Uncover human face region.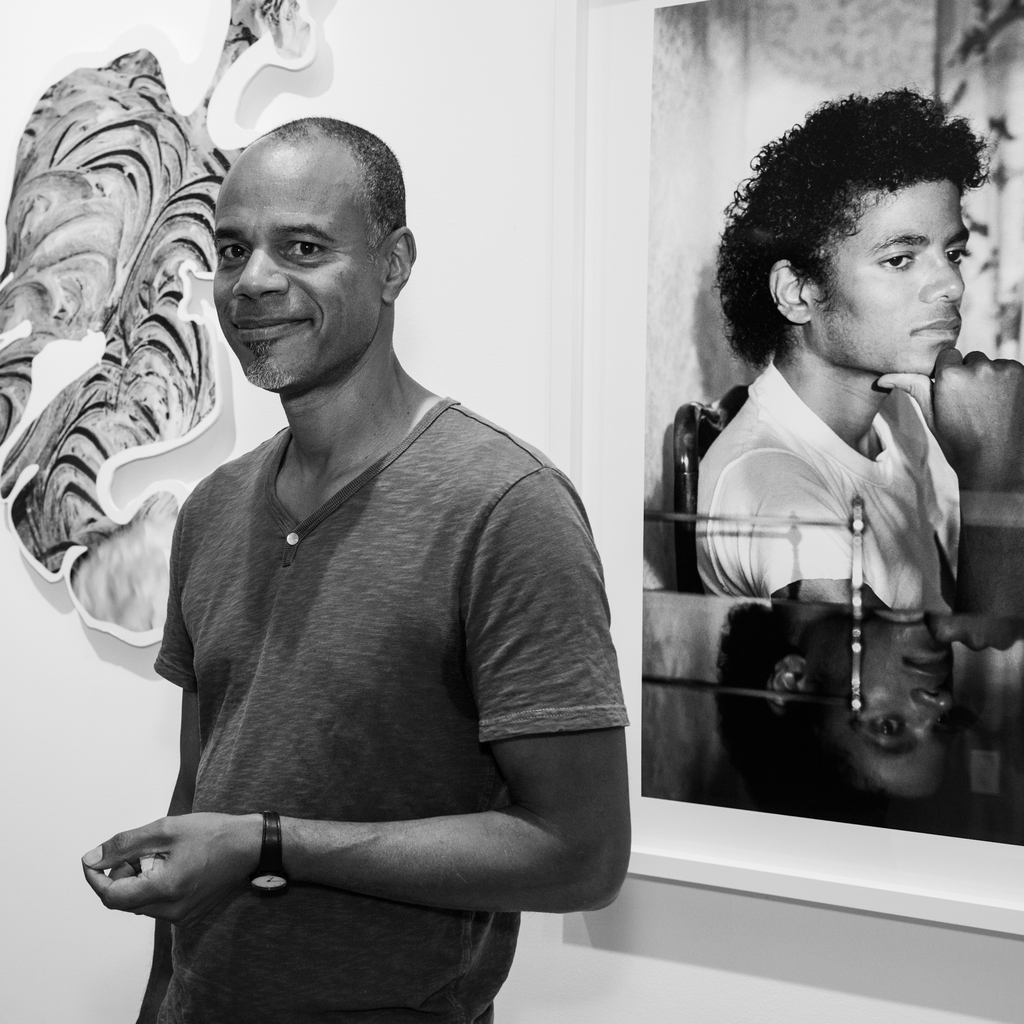
Uncovered: x1=805, y1=179, x2=971, y2=380.
